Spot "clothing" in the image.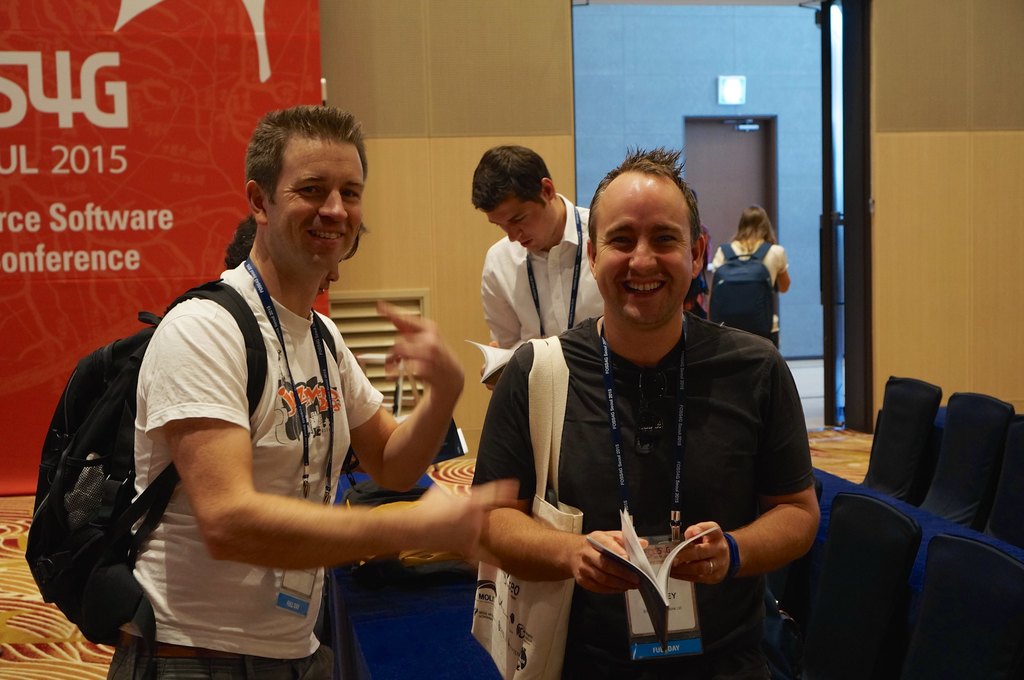
"clothing" found at 476:304:813:679.
